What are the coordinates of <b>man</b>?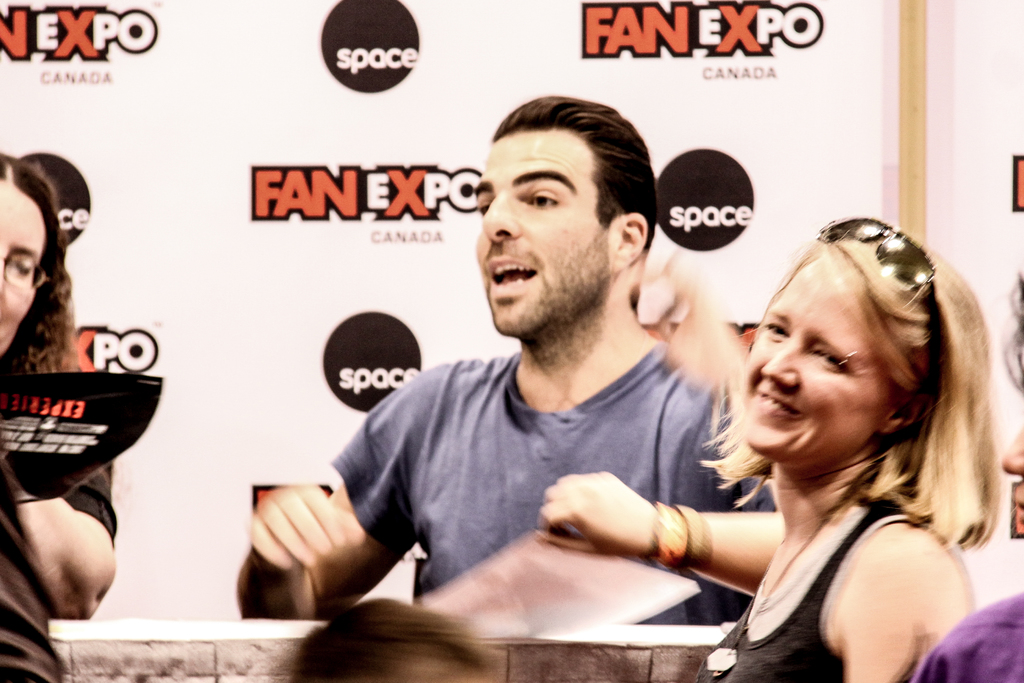
(left=280, top=117, right=814, bottom=661).
